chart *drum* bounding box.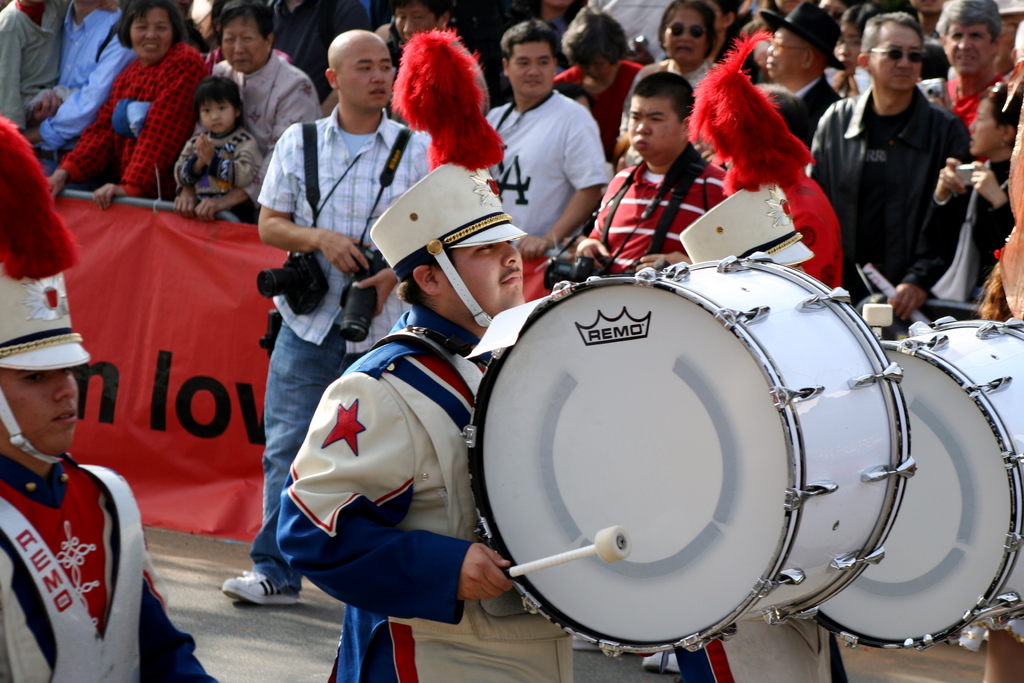
Charted: <bbox>470, 240, 906, 614</bbox>.
